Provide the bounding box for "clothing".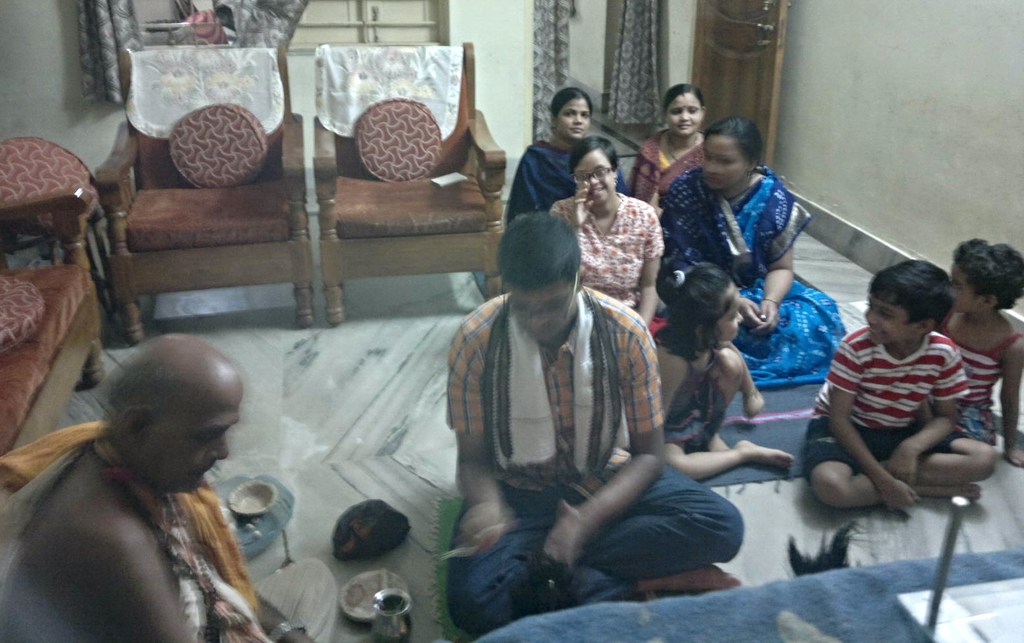
pyautogui.locateOnScreen(650, 165, 838, 387).
